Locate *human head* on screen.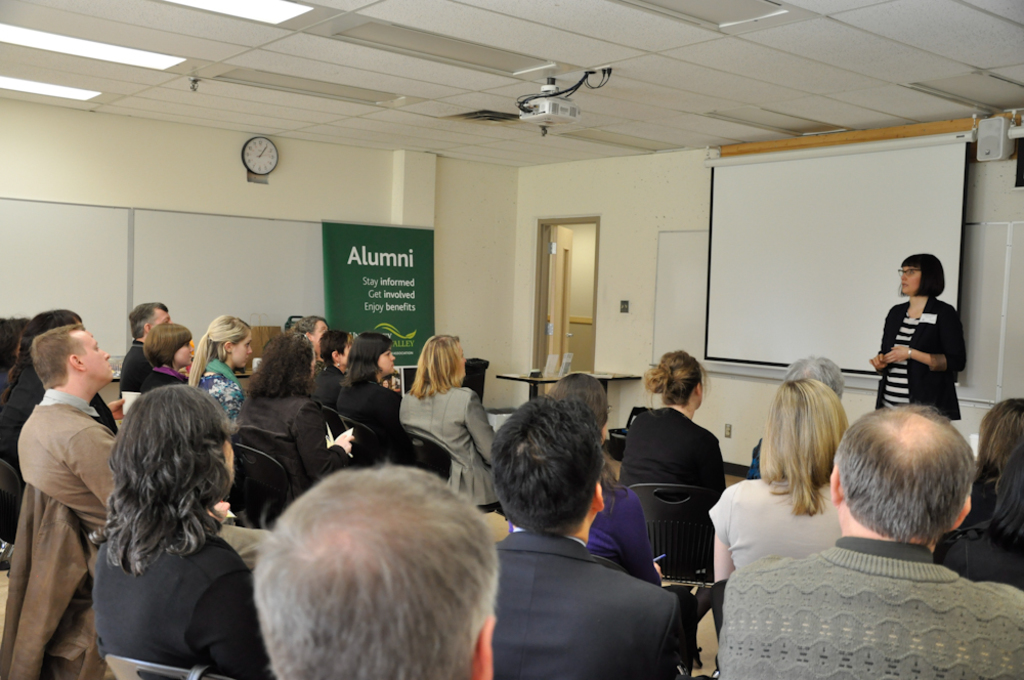
On screen at 784, 356, 846, 396.
